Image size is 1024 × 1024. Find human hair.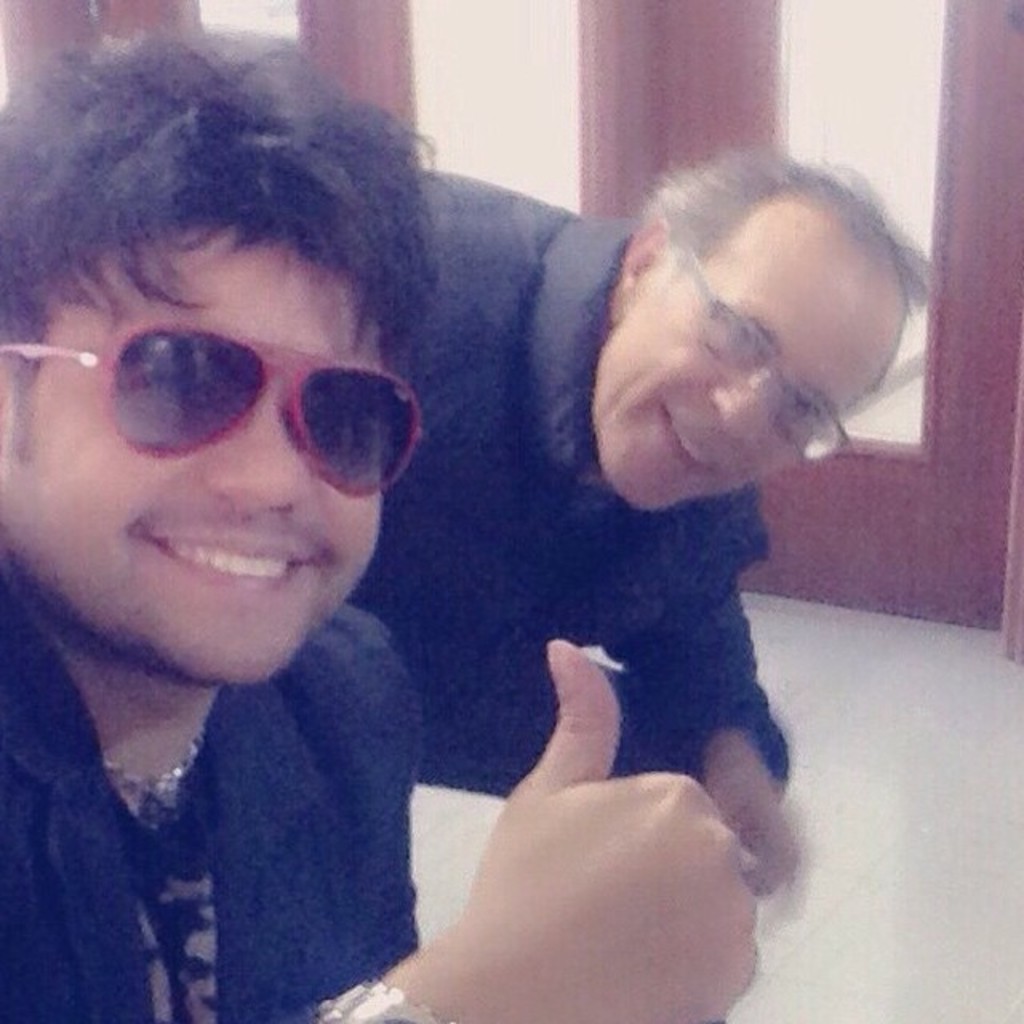
rect(3, 26, 467, 547).
